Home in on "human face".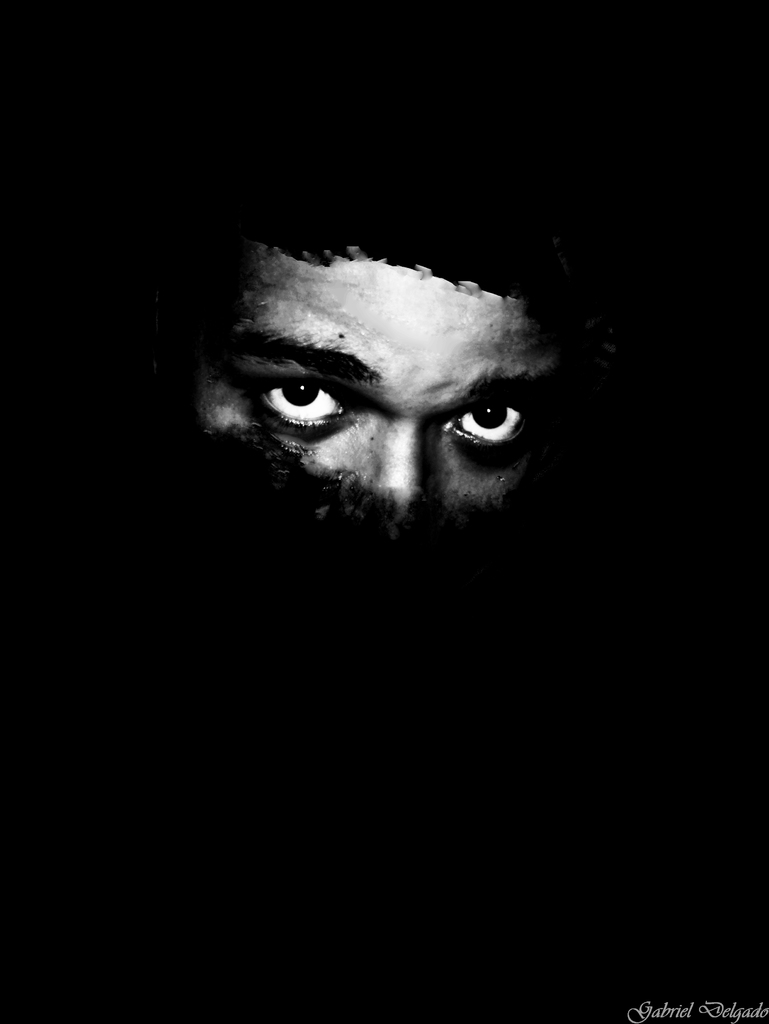
Homed in at box(206, 251, 547, 503).
